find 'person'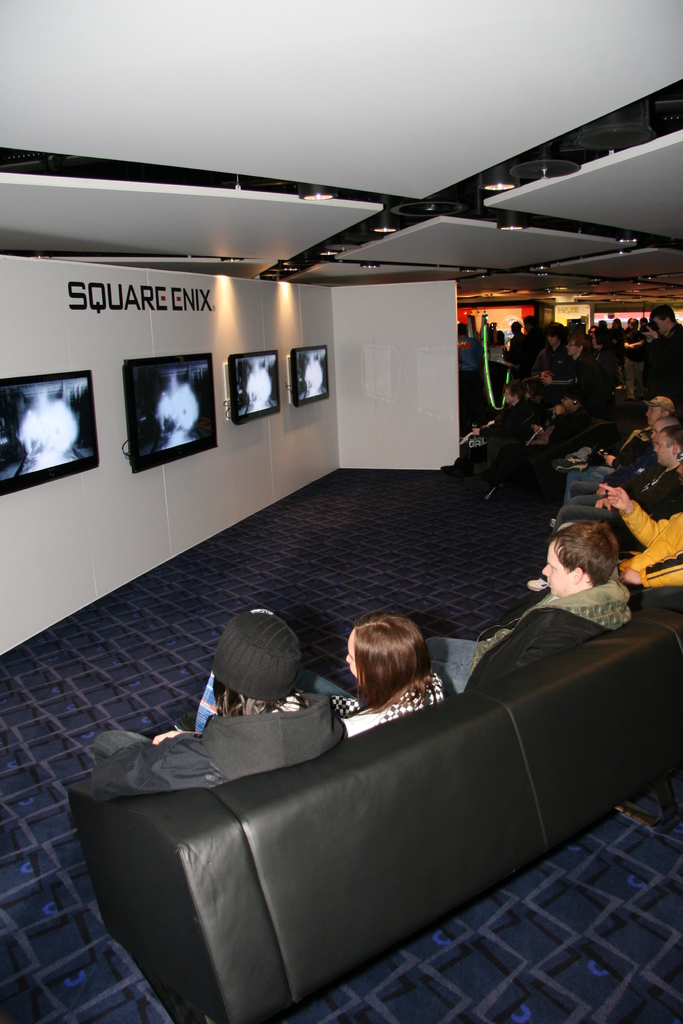
<region>87, 604, 309, 770</region>
